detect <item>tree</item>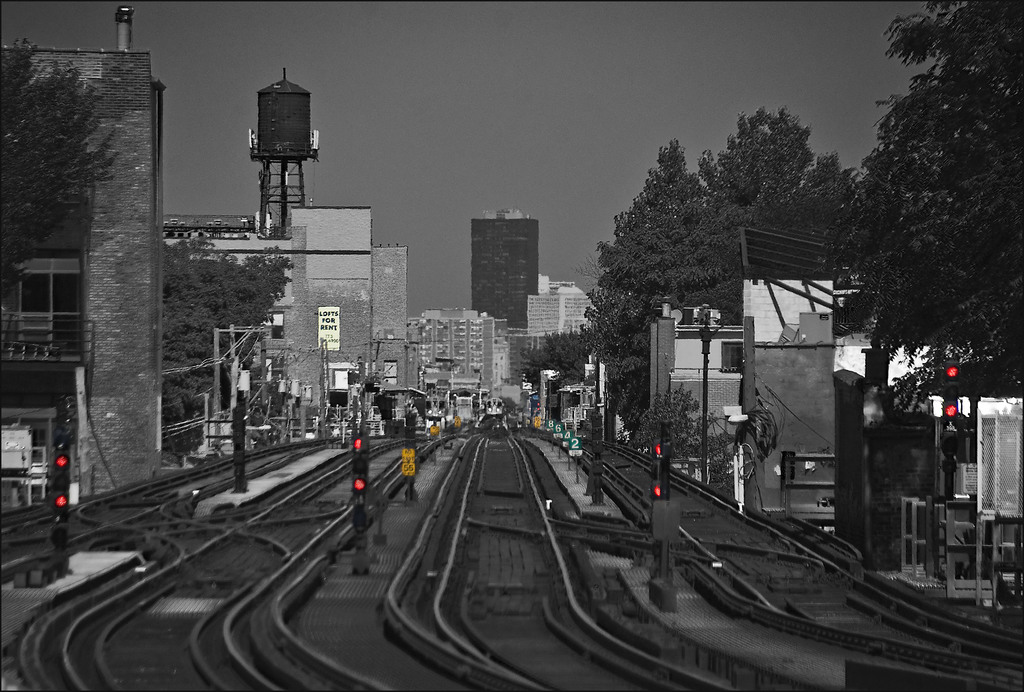
l=854, t=18, r=1008, b=405
